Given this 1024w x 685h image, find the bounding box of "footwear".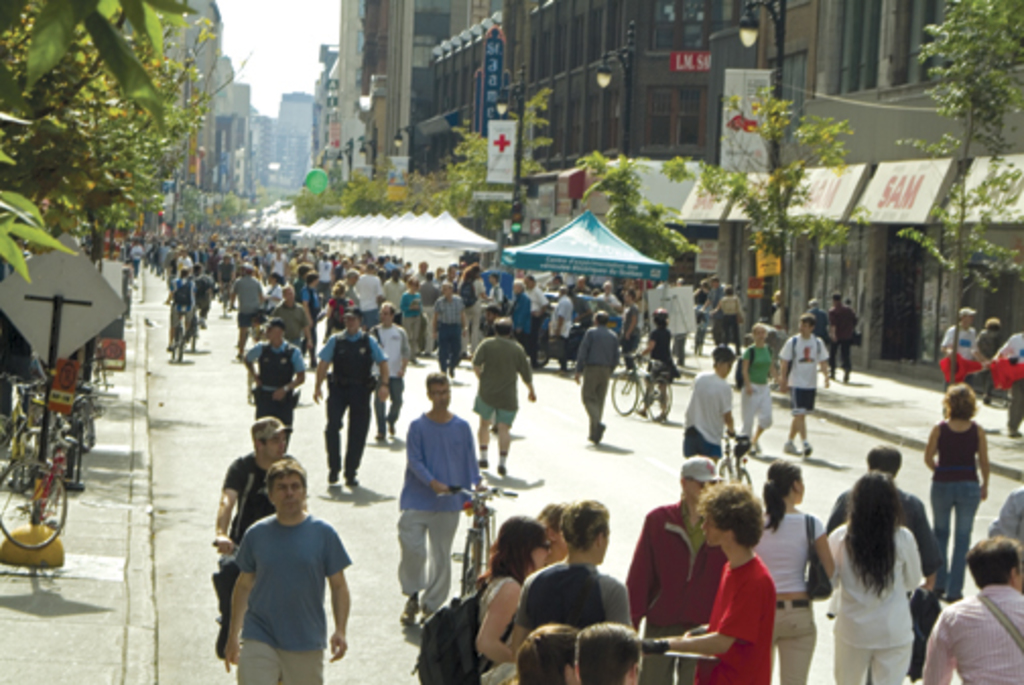
<region>593, 425, 605, 441</region>.
